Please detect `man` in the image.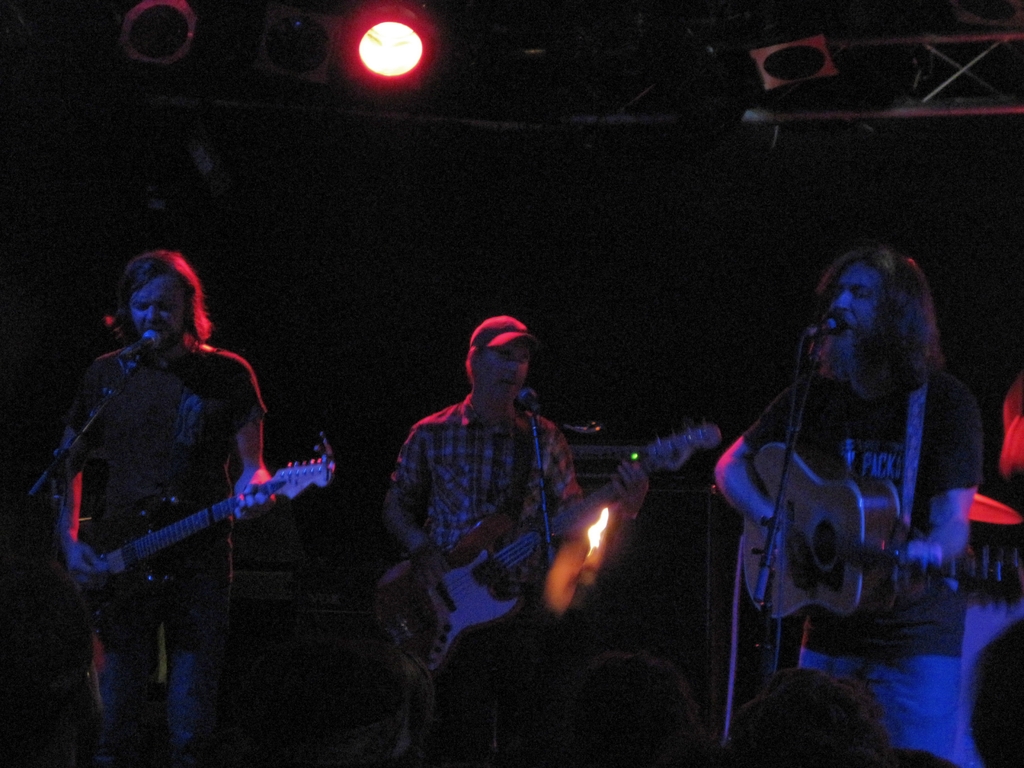
bbox=(51, 250, 277, 767).
